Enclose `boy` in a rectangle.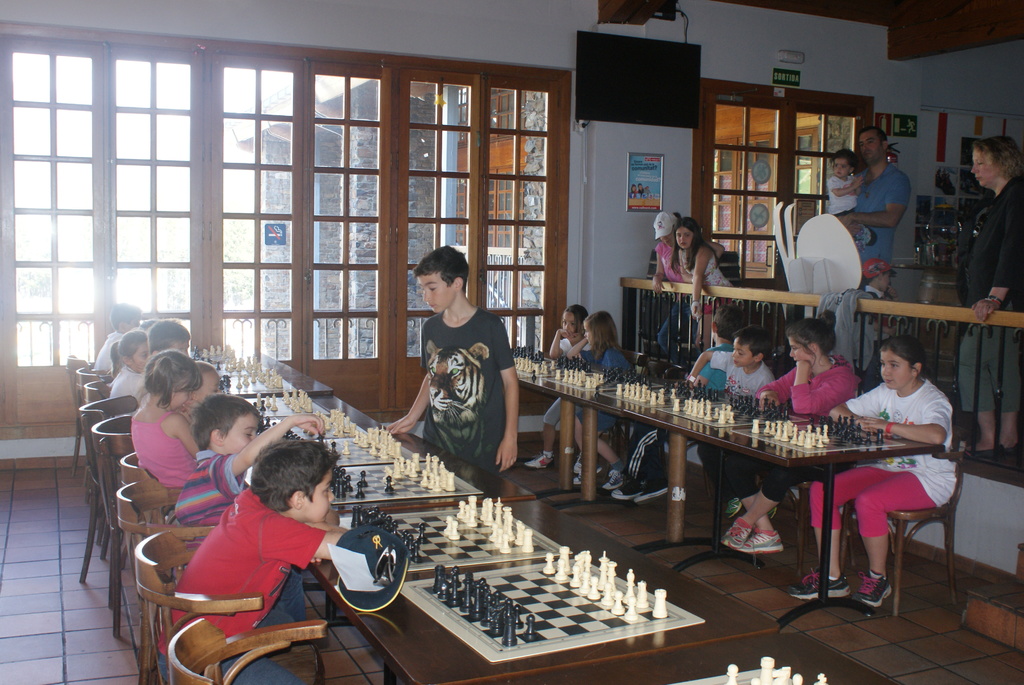
<region>388, 242, 536, 483</region>.
